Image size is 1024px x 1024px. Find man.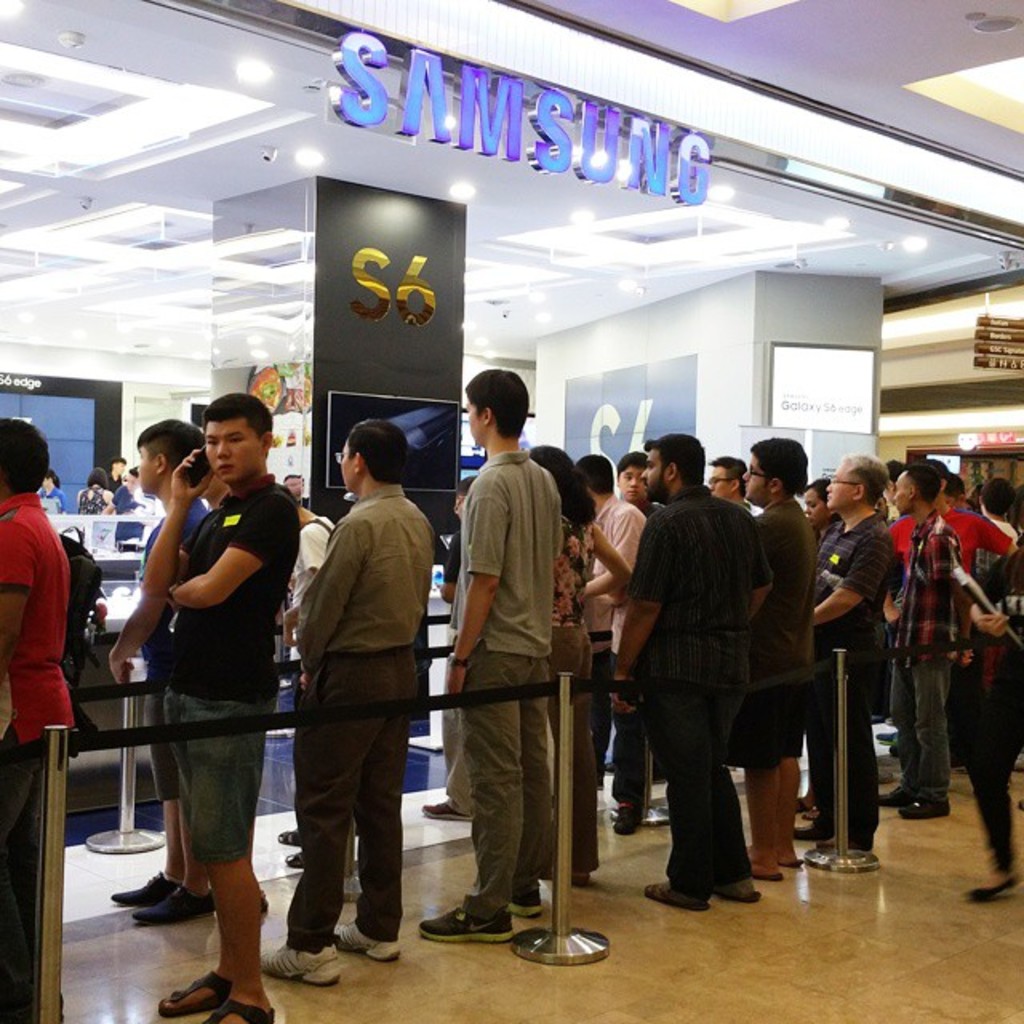
(x1=296, y1=494, x2=334, y2=566).
